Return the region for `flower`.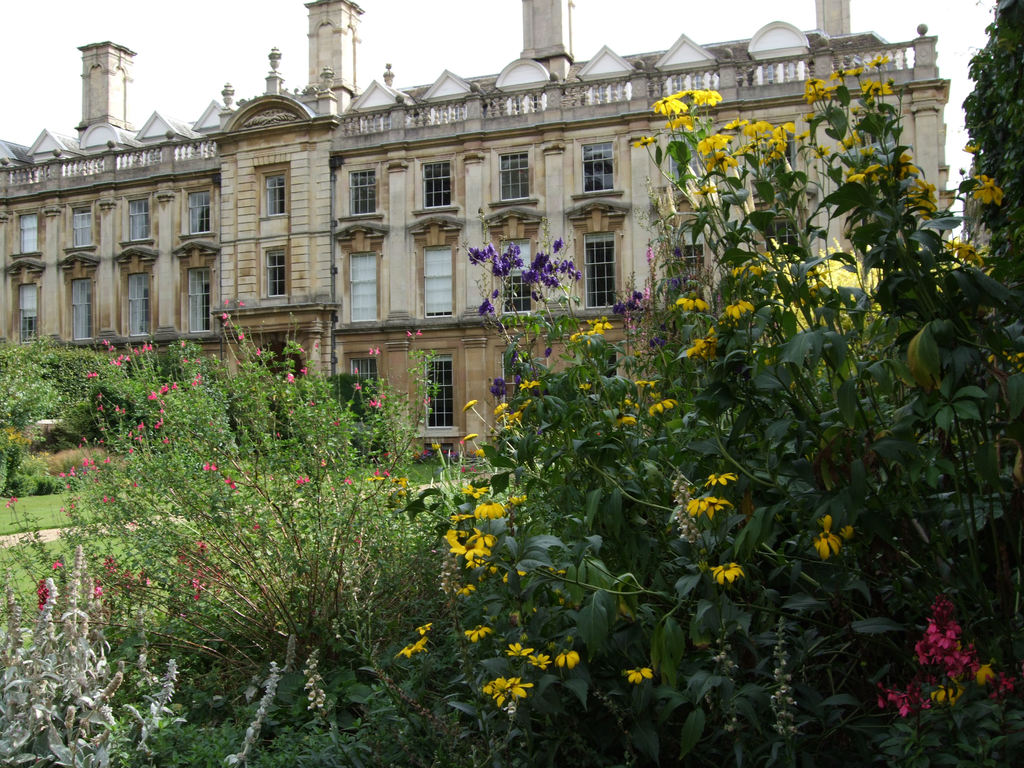
x1=481 y1=675 x2=531 y2=707.
